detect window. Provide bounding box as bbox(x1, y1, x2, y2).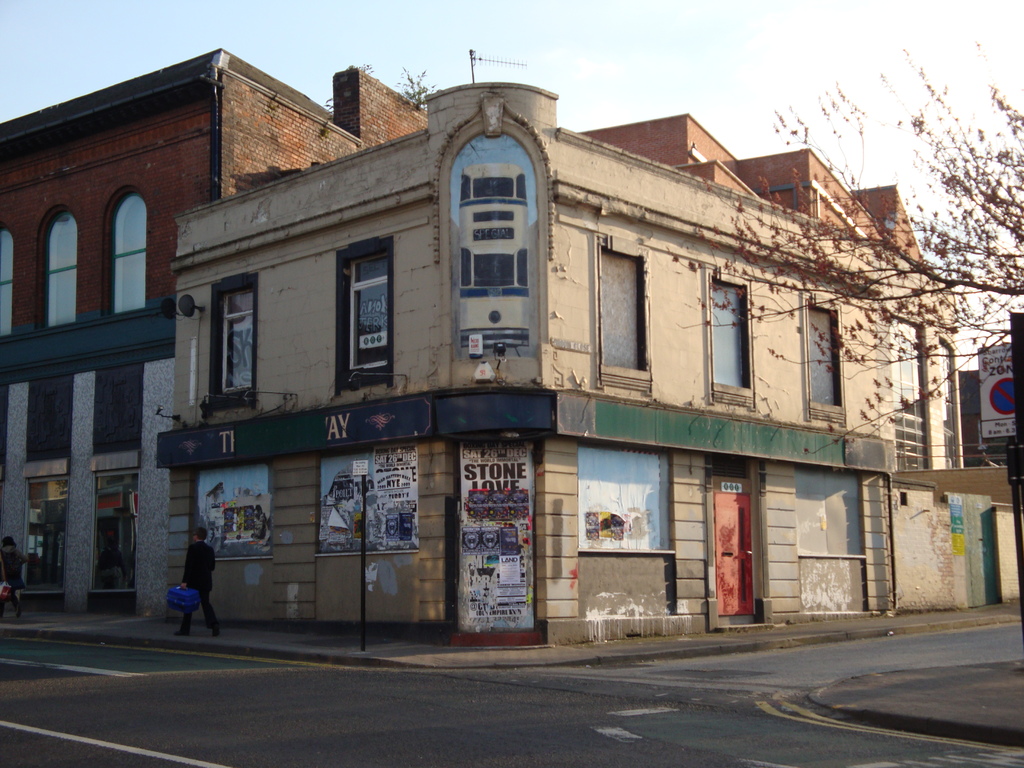
bbox(799, 290, 854, 424).
